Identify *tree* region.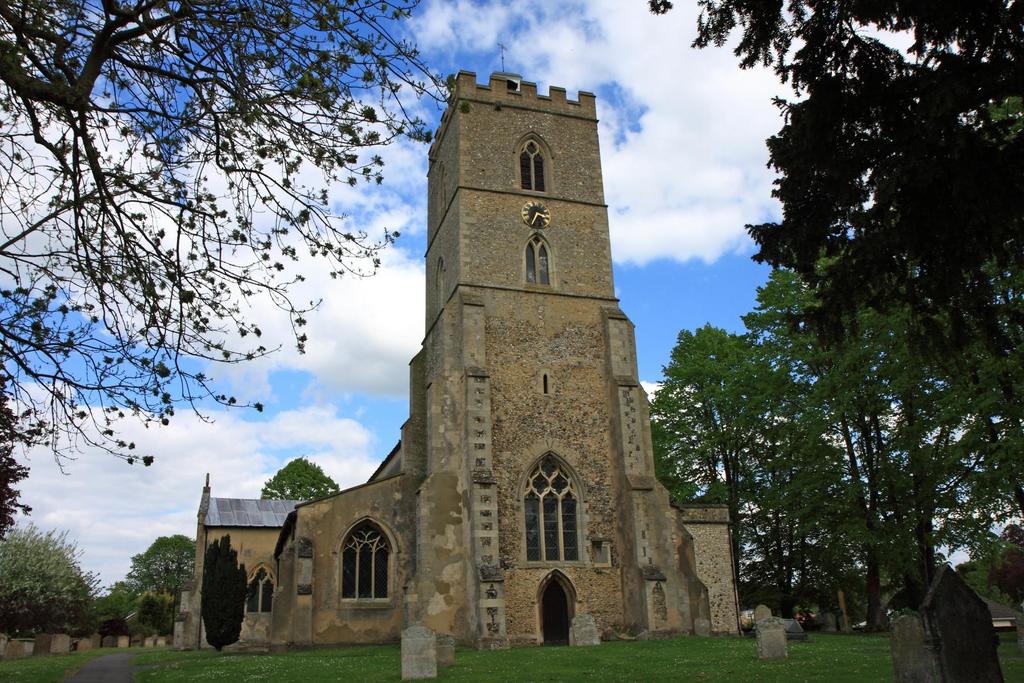
Region: 0 0 467 536.
